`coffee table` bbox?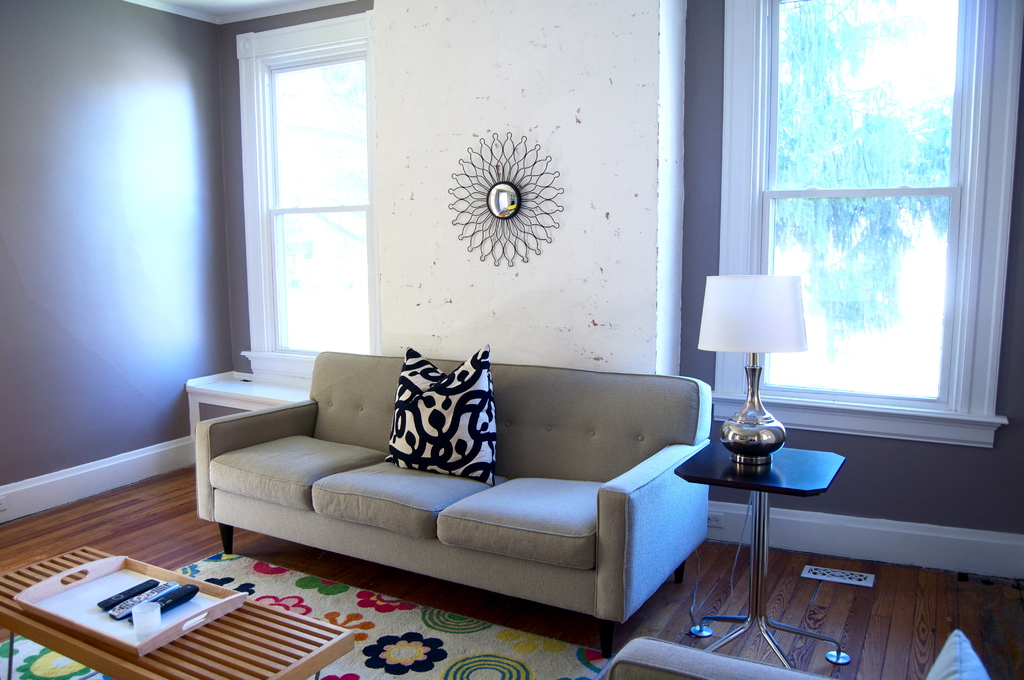
(left=0, top=537, right=359, bottom=679)
